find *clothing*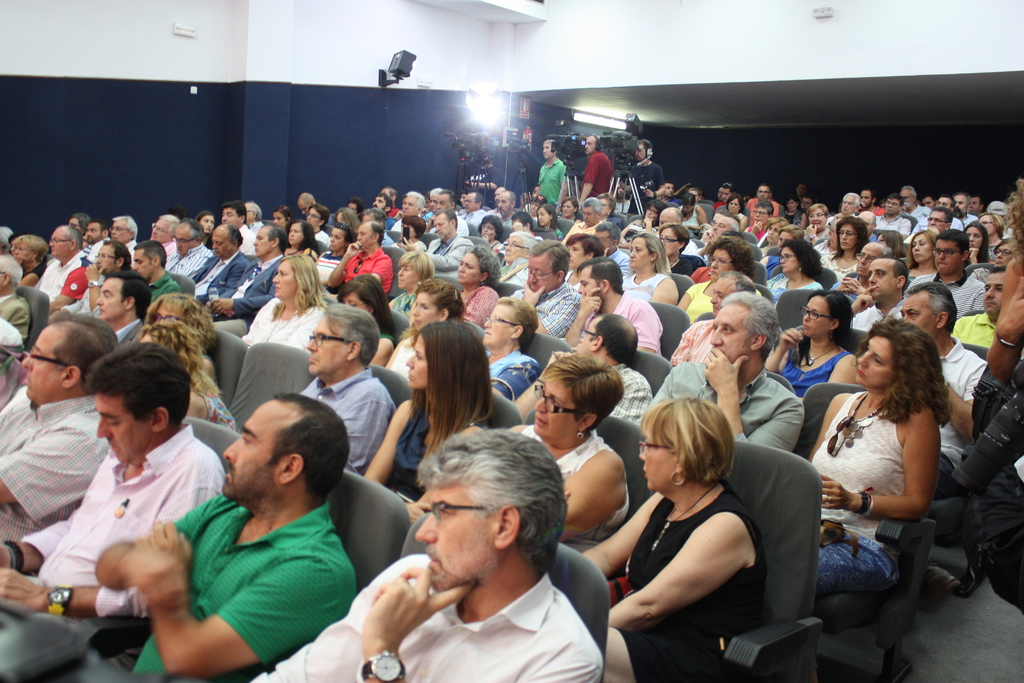
<region>484, 356, 540, 407</region>
